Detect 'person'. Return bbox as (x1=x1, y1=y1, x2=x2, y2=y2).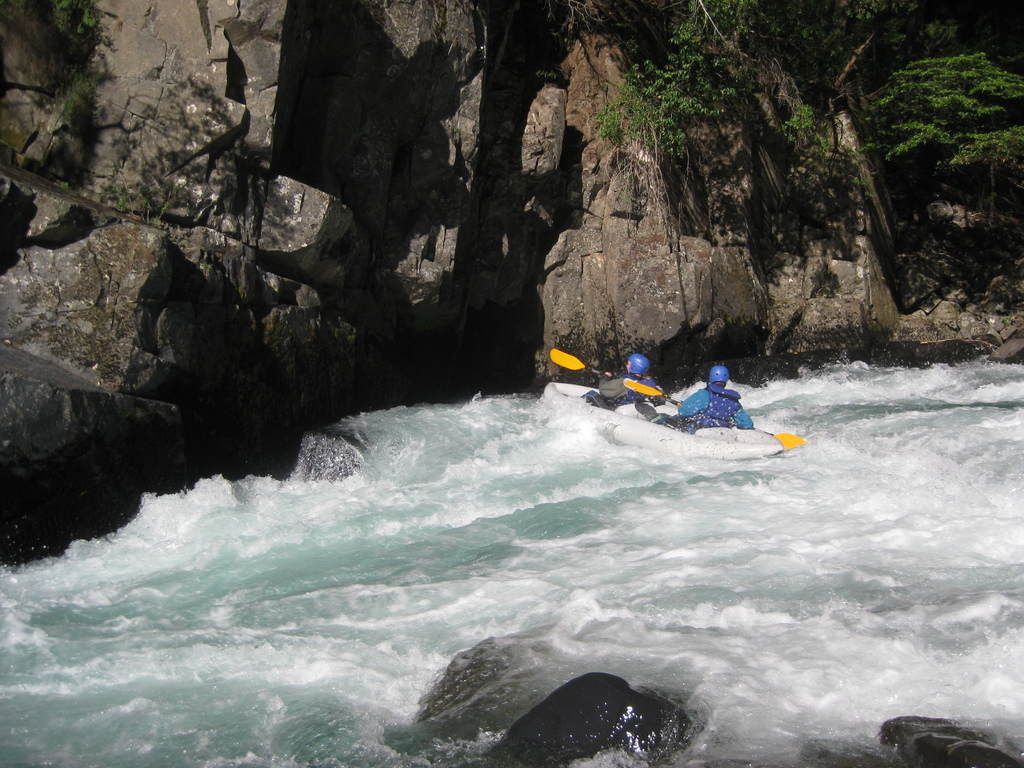
(x1=676, y1=362, x2=755, y2=433).
